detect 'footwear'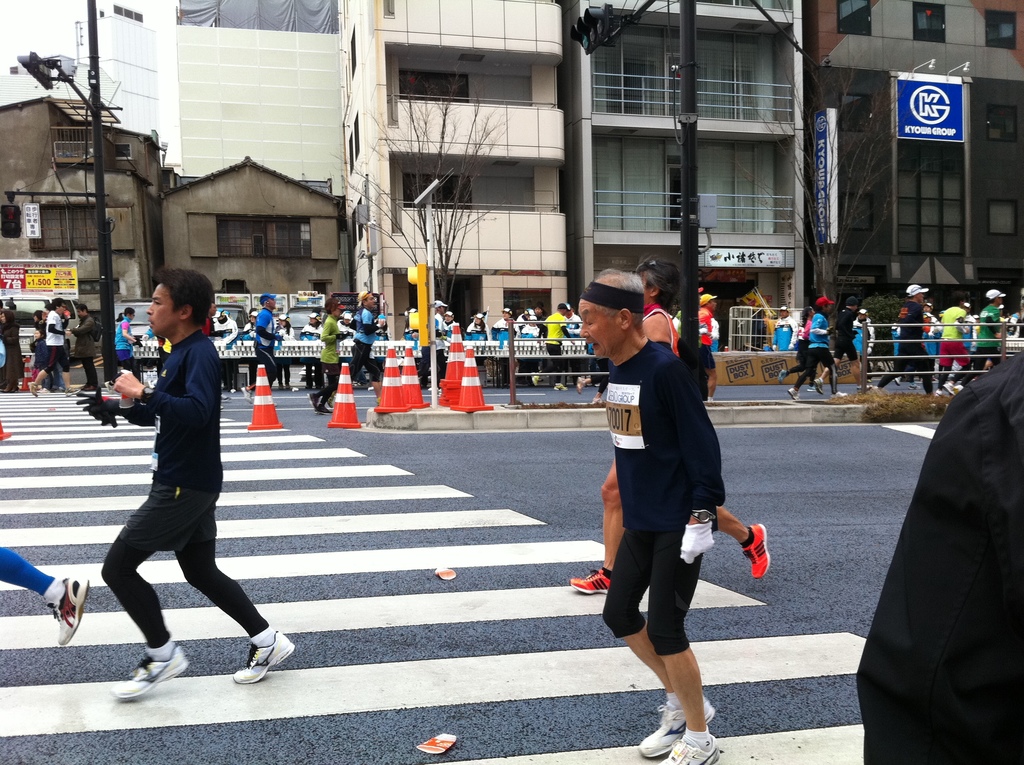
(53,579,88,643)
